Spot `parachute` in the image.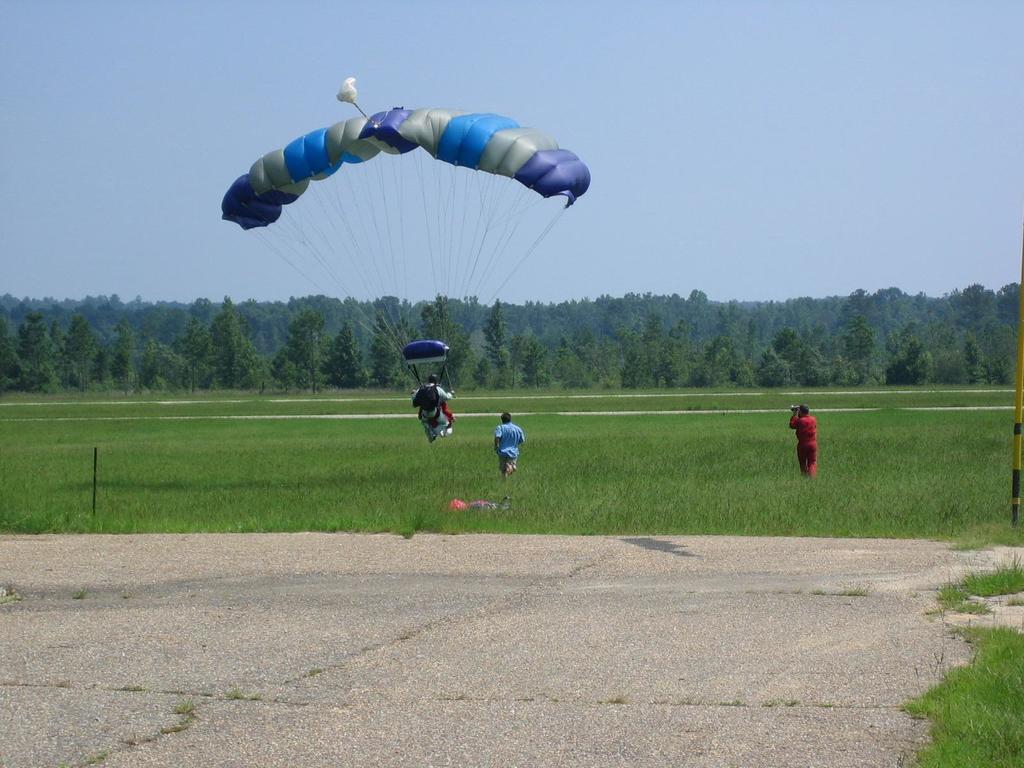
`parachute` found at 220,77,594,387.
